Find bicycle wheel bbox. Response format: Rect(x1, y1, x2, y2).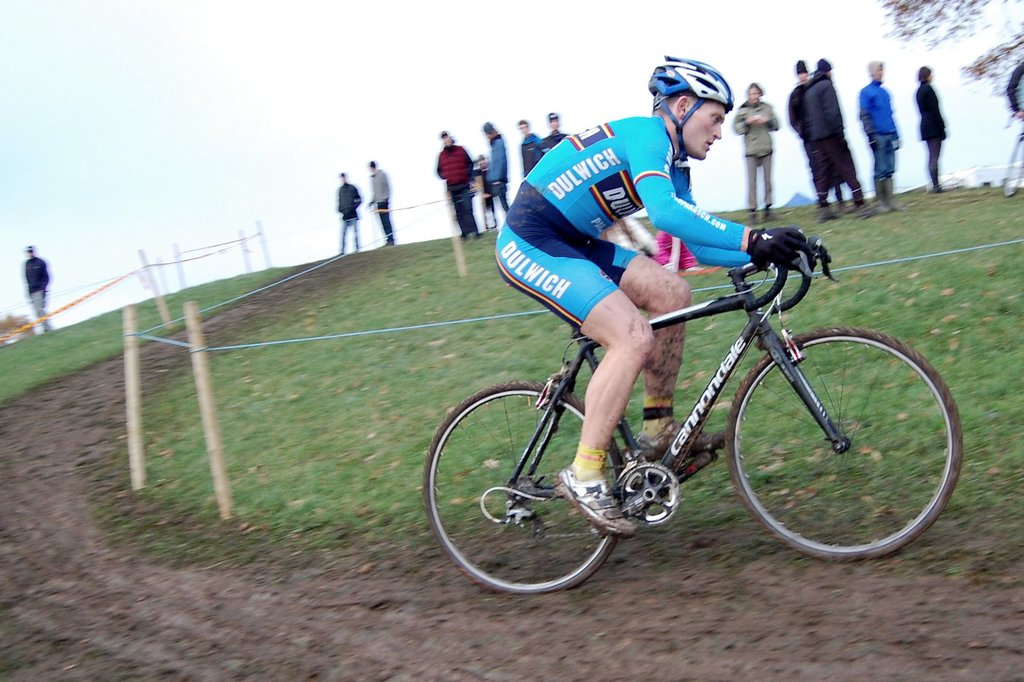
Rect(719, 322, 950, 564).
